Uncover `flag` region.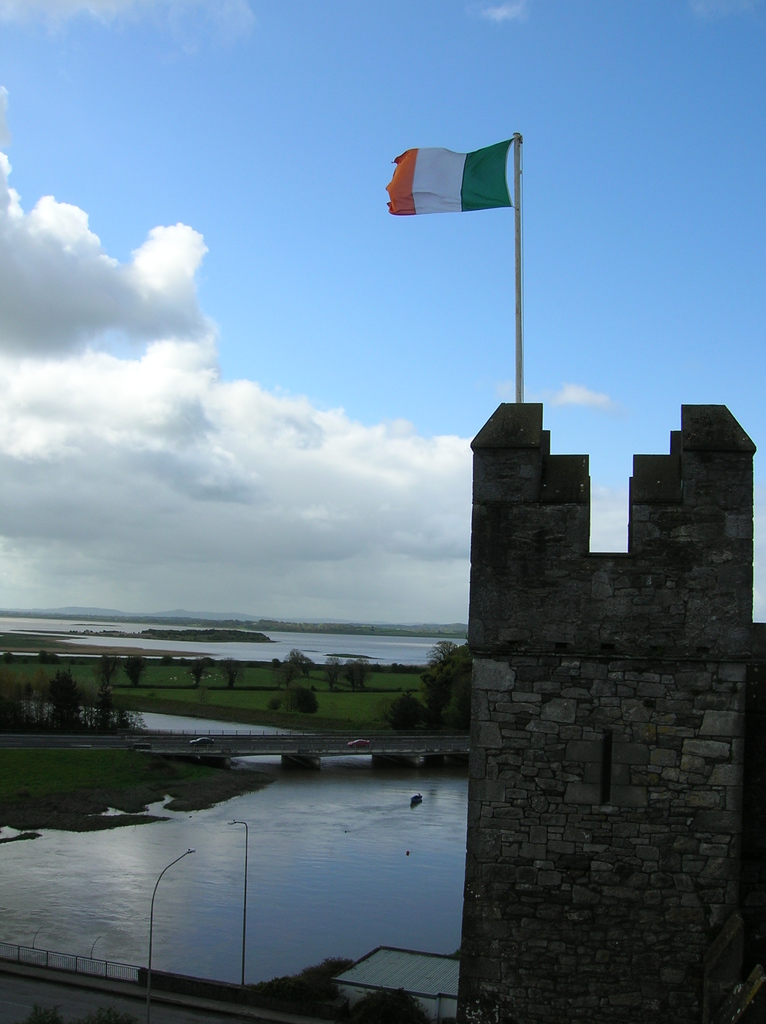
Uncovered: BBox(394, 123, 522, 224).
